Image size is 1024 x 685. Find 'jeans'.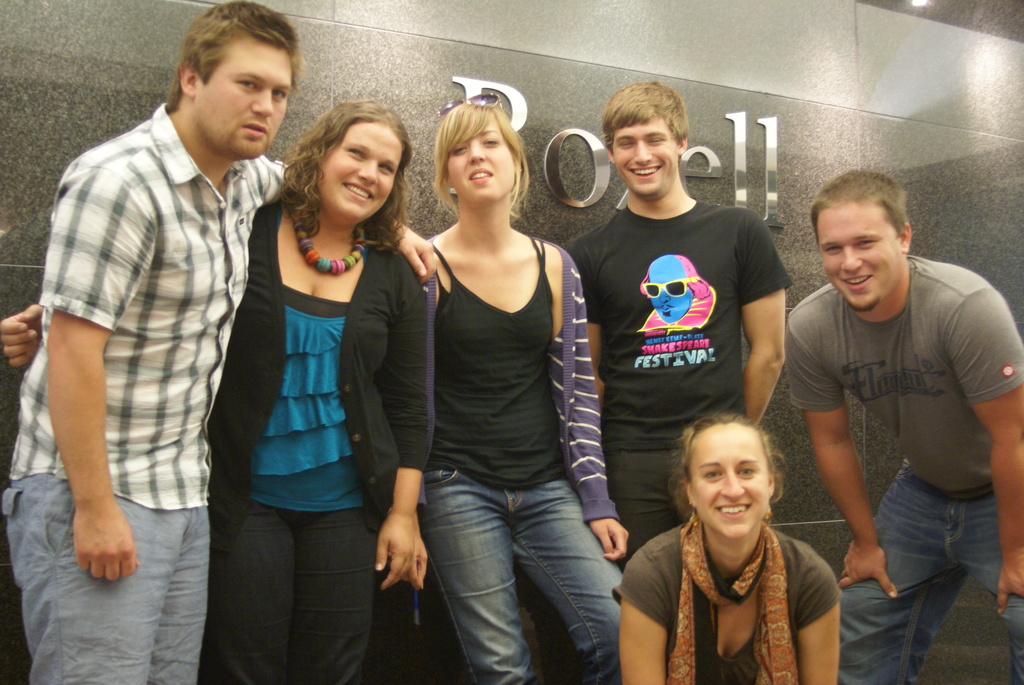
(835,462,1023,684).
